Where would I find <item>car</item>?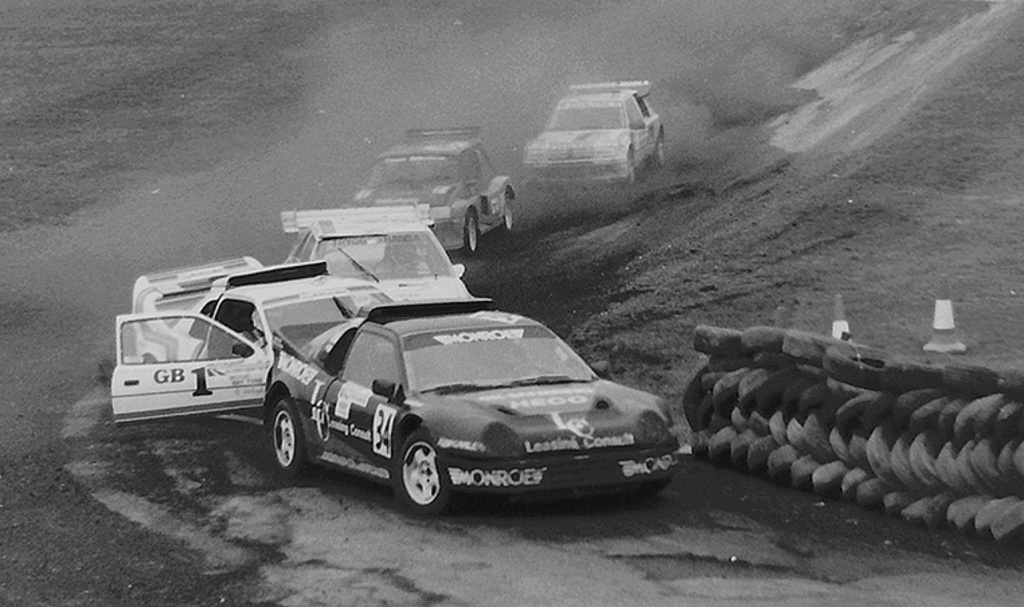
At 519 77 672 188.
